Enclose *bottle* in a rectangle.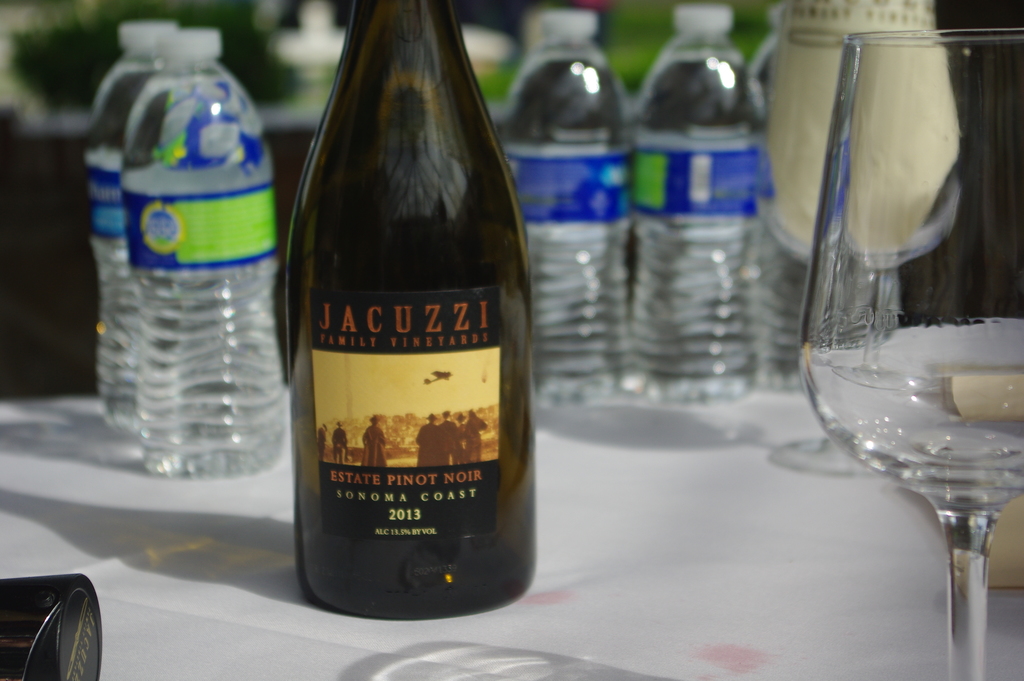
select_region(502, 8, 632, 407).
